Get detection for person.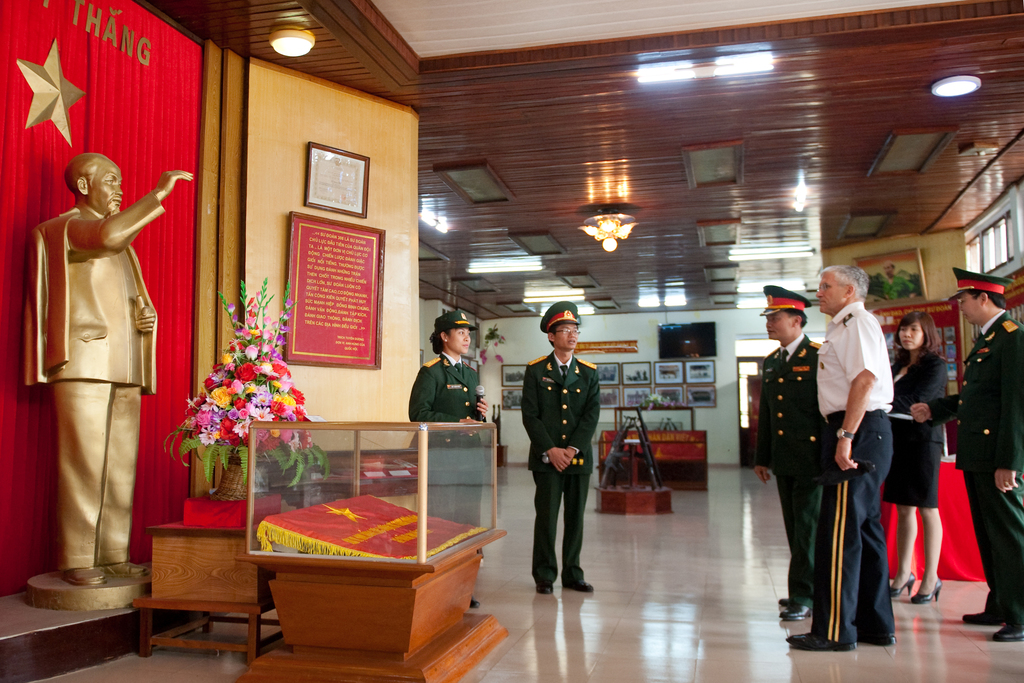
Detection: box=[405, 327, 490, 611].
